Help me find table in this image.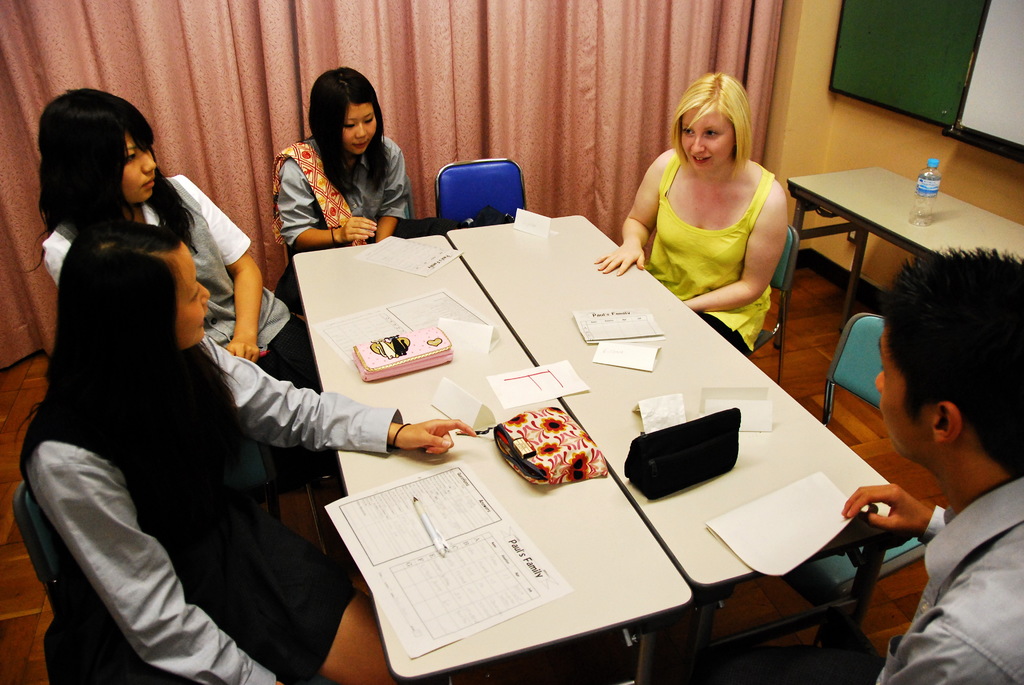
Found it: select_region(778, 167, 1023, 348).
